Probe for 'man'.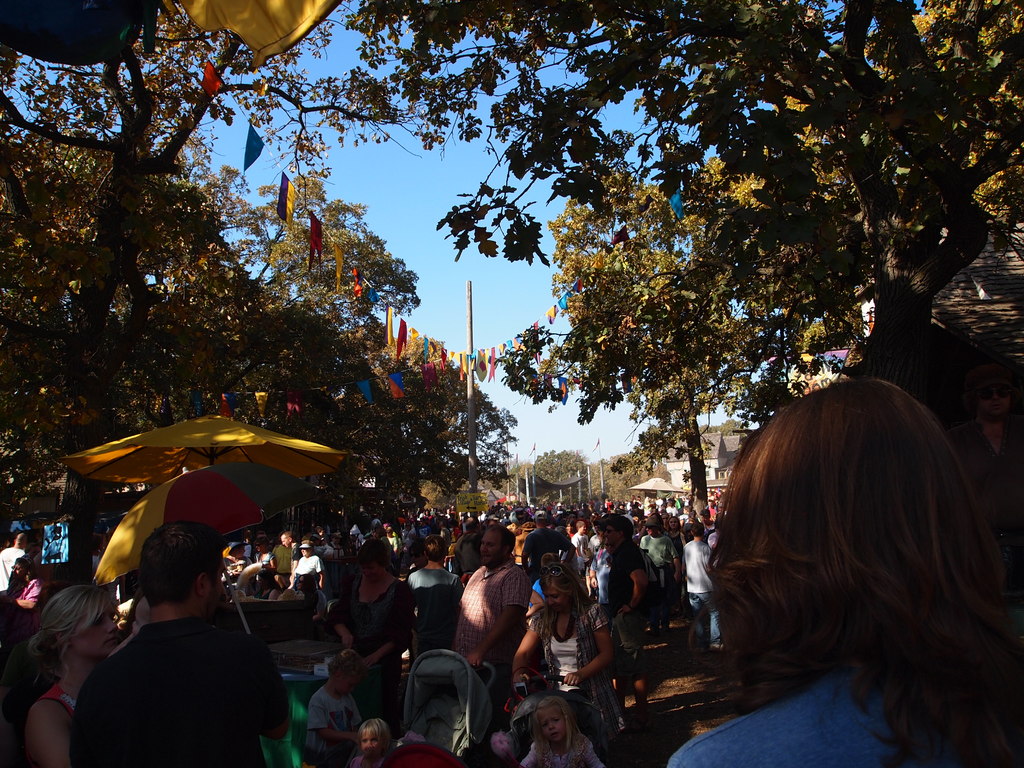
Probe result: bbox(0, 530, 30, 582).
